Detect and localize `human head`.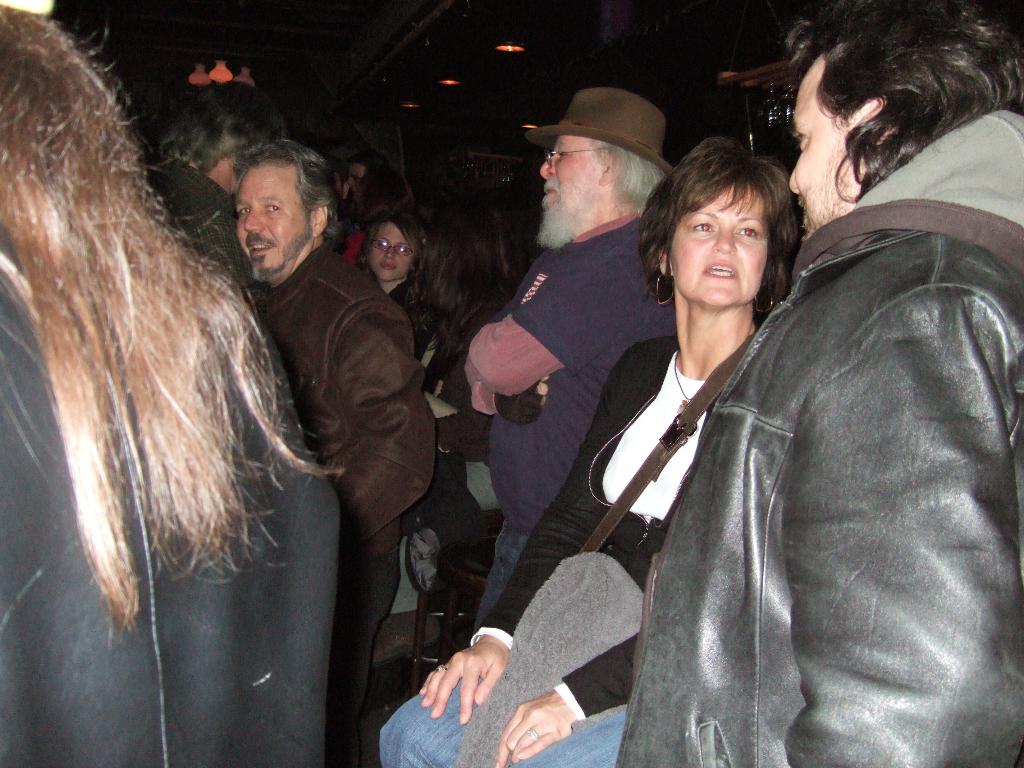
Localized at bbox=[163, 80, 282, 196].
